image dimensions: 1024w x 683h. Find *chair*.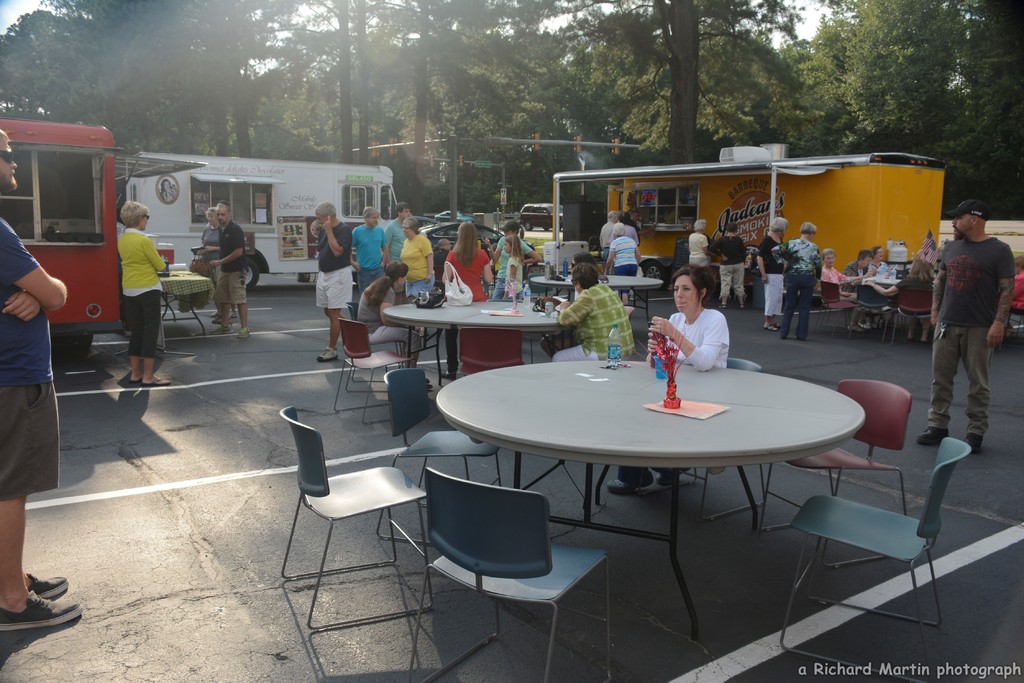
(left=276, top=402, right=435, bottom=631).
